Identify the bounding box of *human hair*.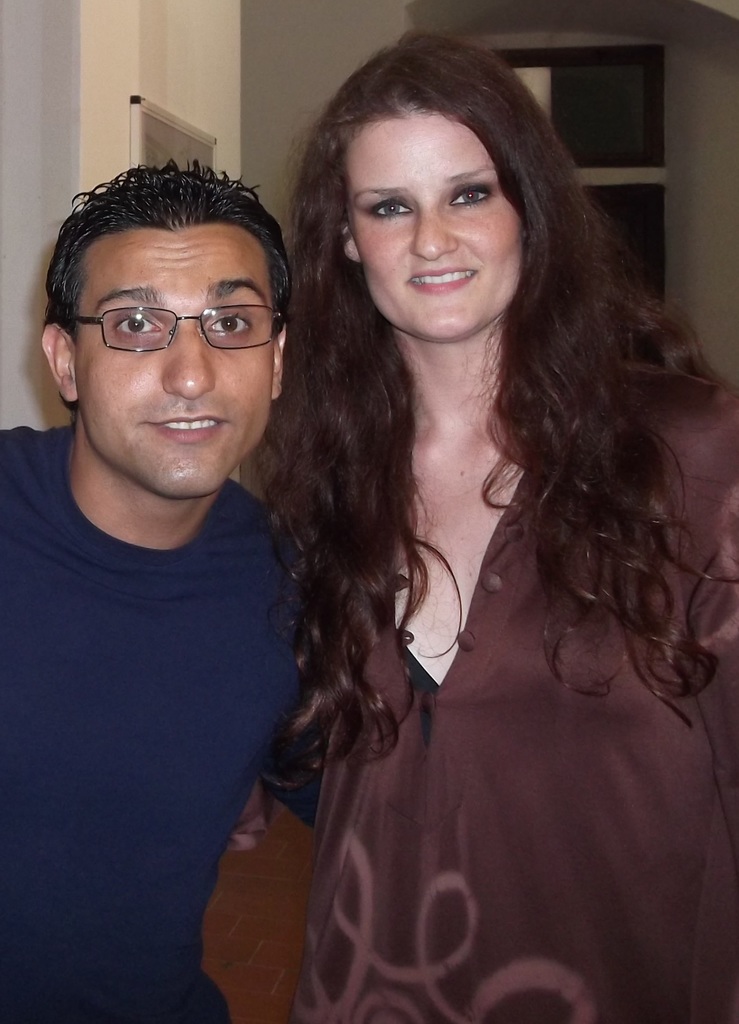
270, 6, 693, 888.
